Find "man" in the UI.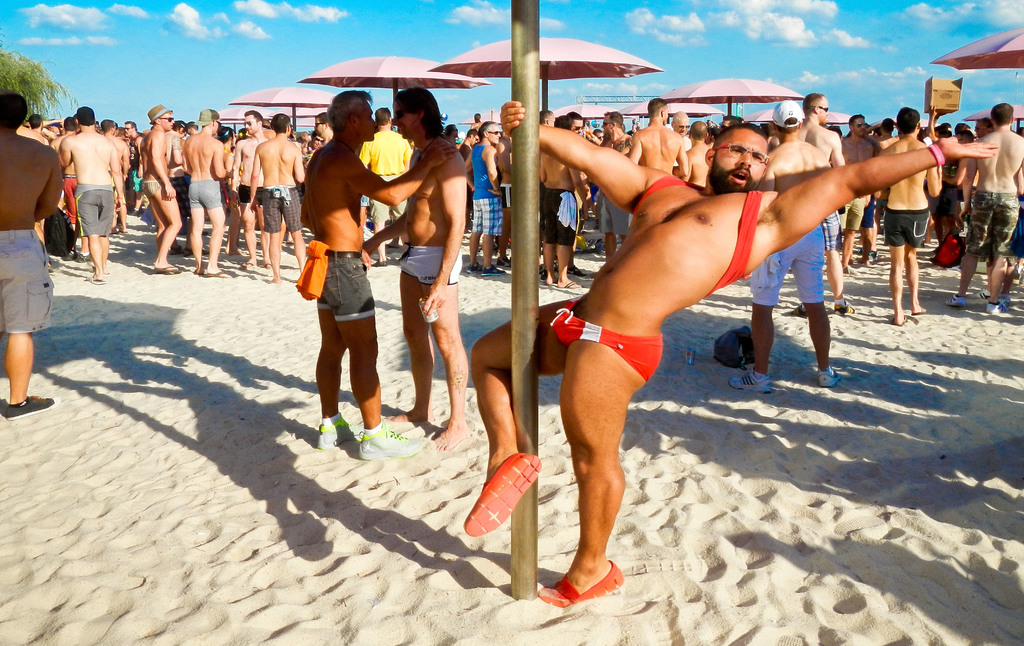
UI element at detection(461, 92, 995, 609).
